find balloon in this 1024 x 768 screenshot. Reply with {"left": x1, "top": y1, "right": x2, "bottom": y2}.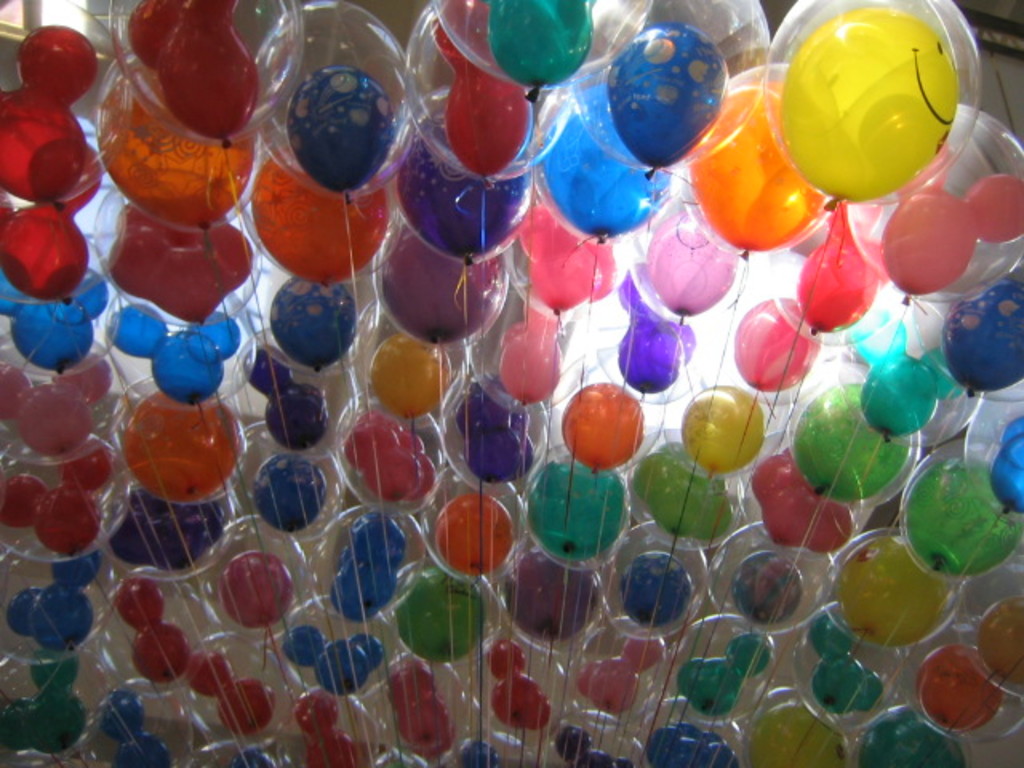
{"left": 502, "top": 550, "right": 600, "bottom": 642}.
